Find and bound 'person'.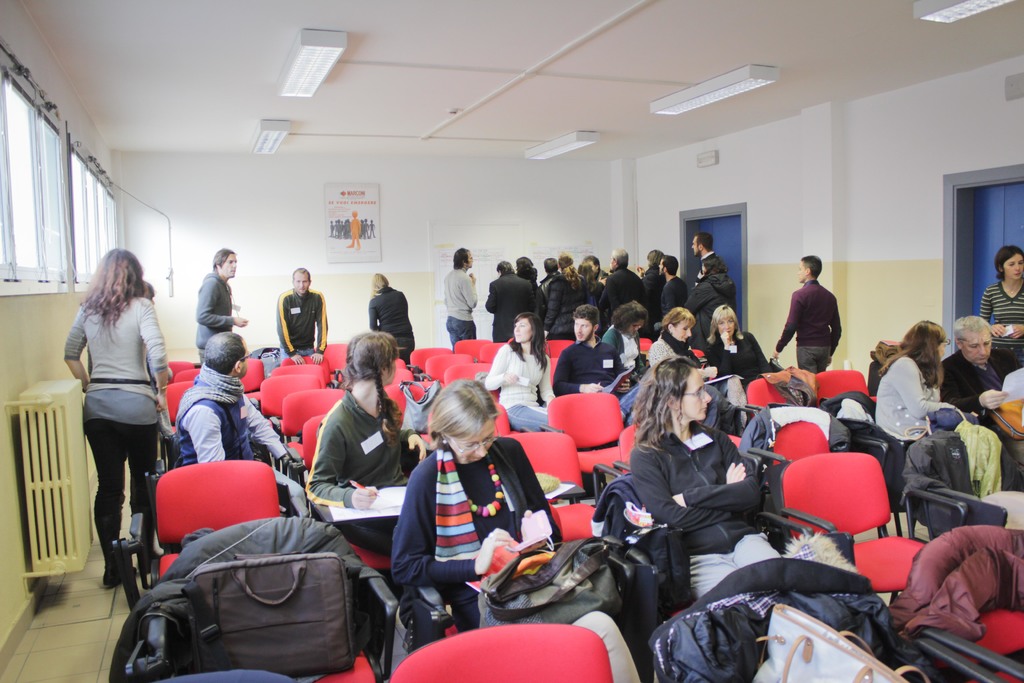
Bound: [x1=628, y1=354, x2=785, y2=609].
